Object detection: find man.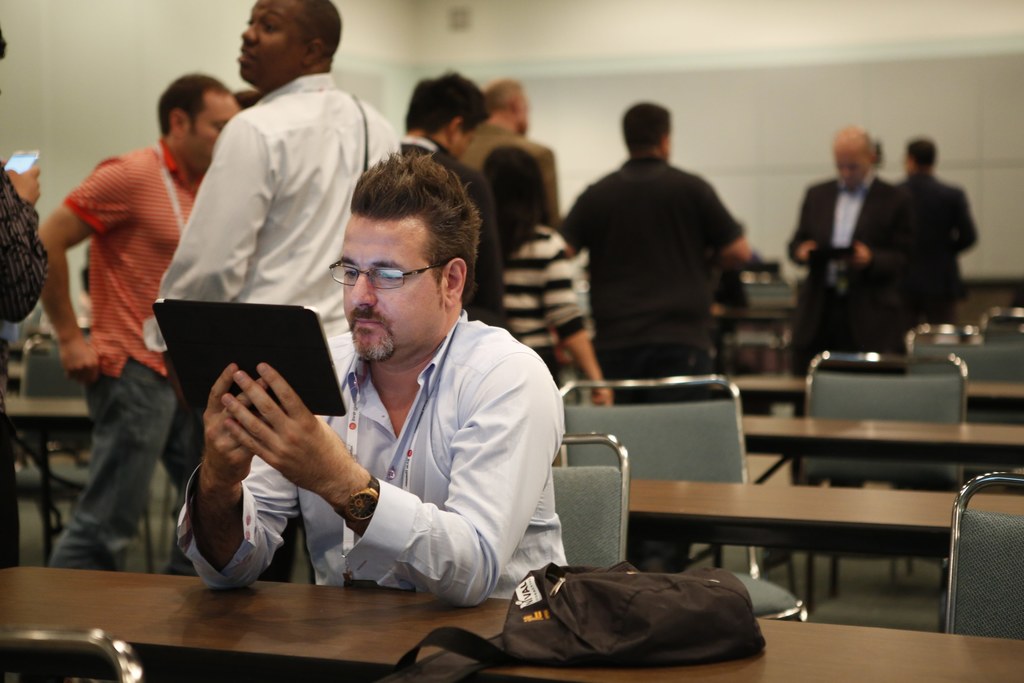
<bbox>459, 76, 560, 242</bbox>.
